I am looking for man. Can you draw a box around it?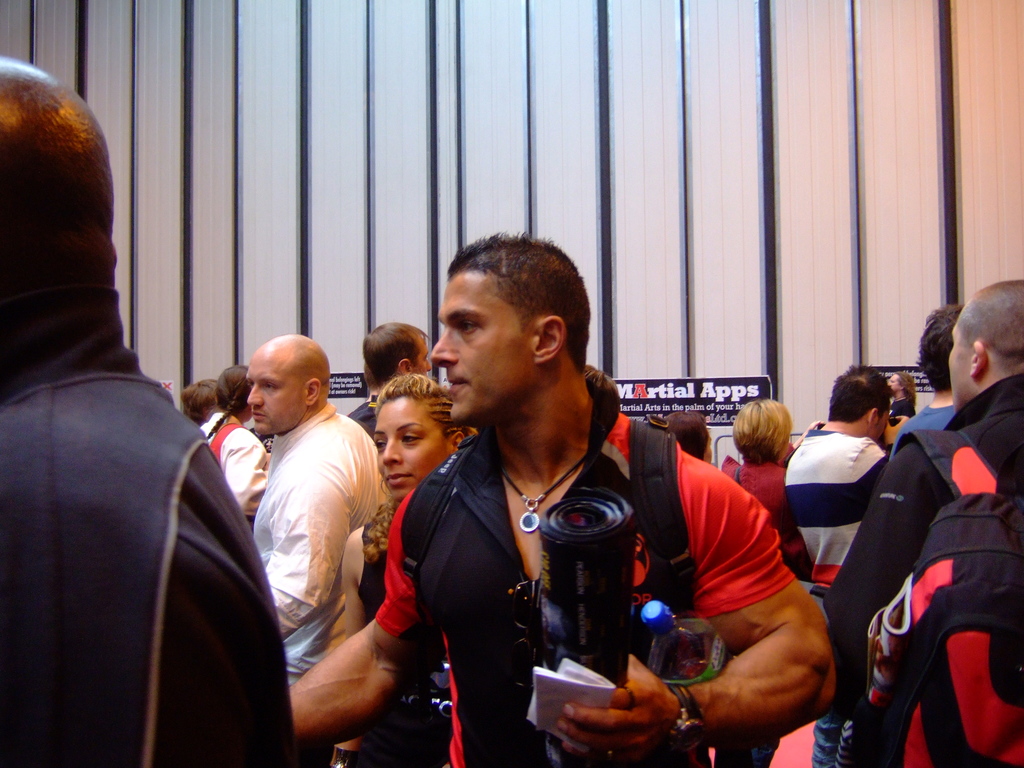
Sure, the bounding box is l=0, t=54, r=294, b=767.
